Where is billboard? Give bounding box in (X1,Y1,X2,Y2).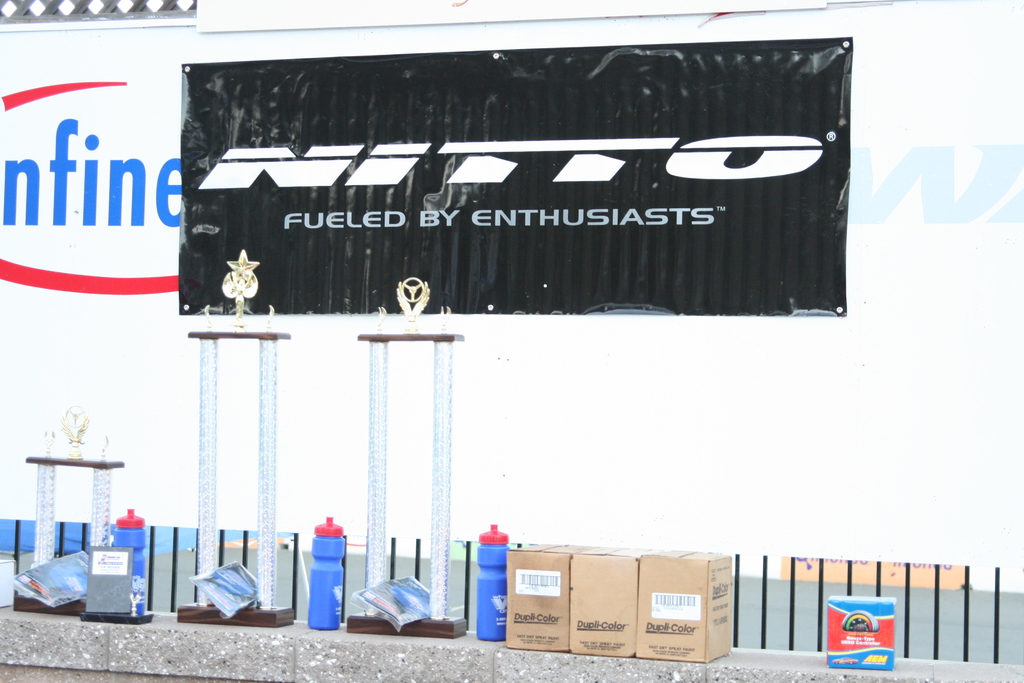
(174,38,879,321).
